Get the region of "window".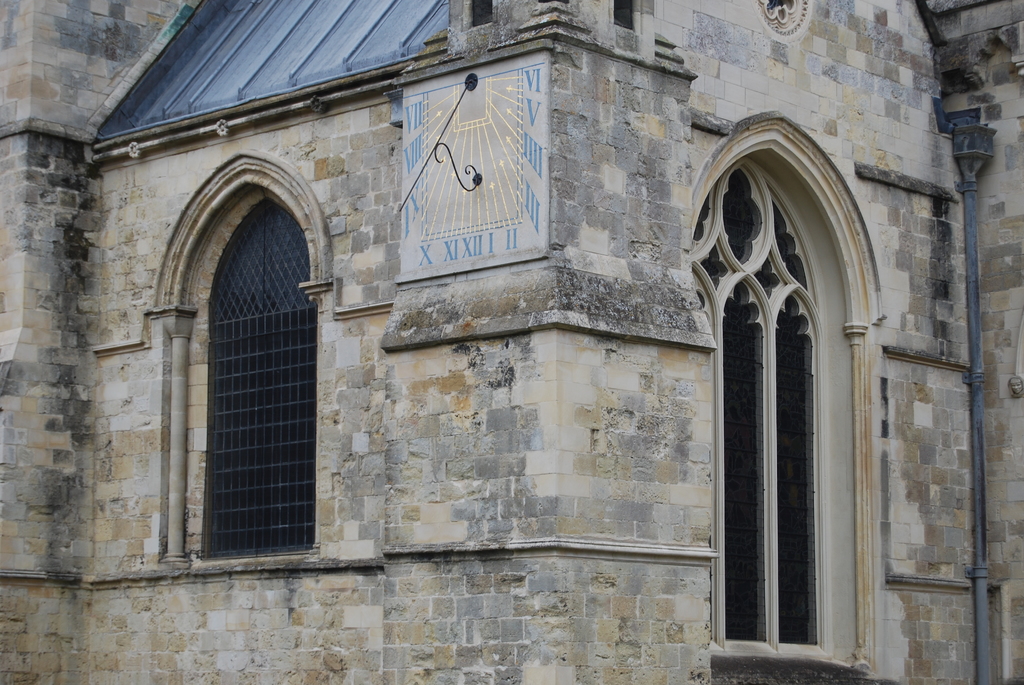
Rect(707, 164, 845, 662).
